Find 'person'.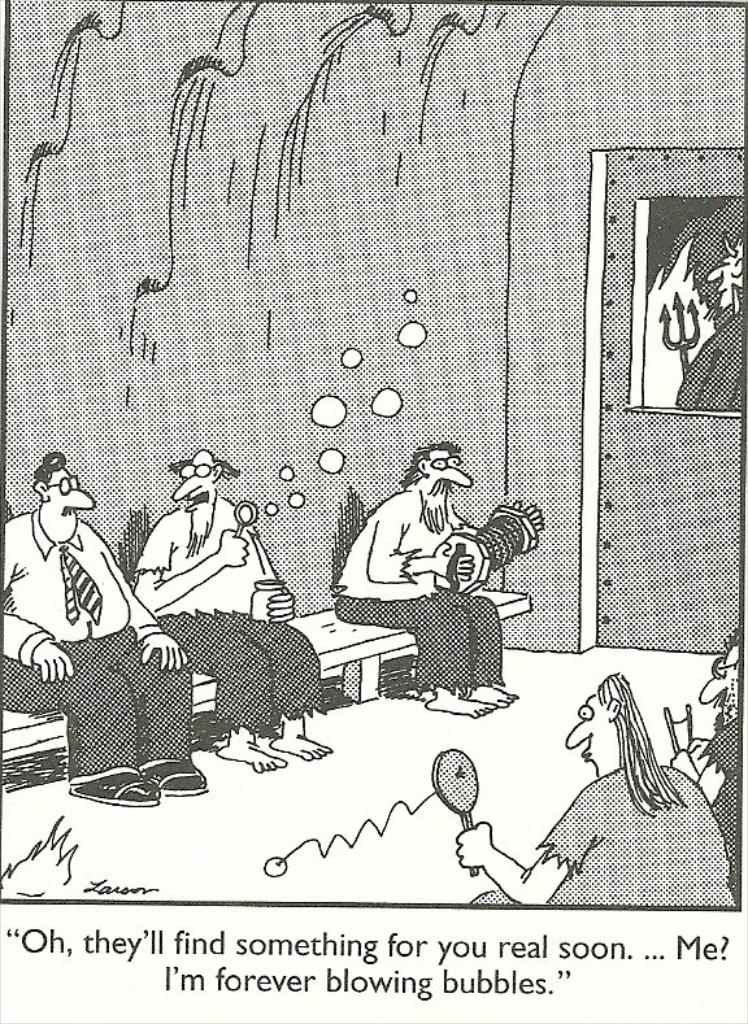
x1=451, y1=663, x2=732, y2=905.
